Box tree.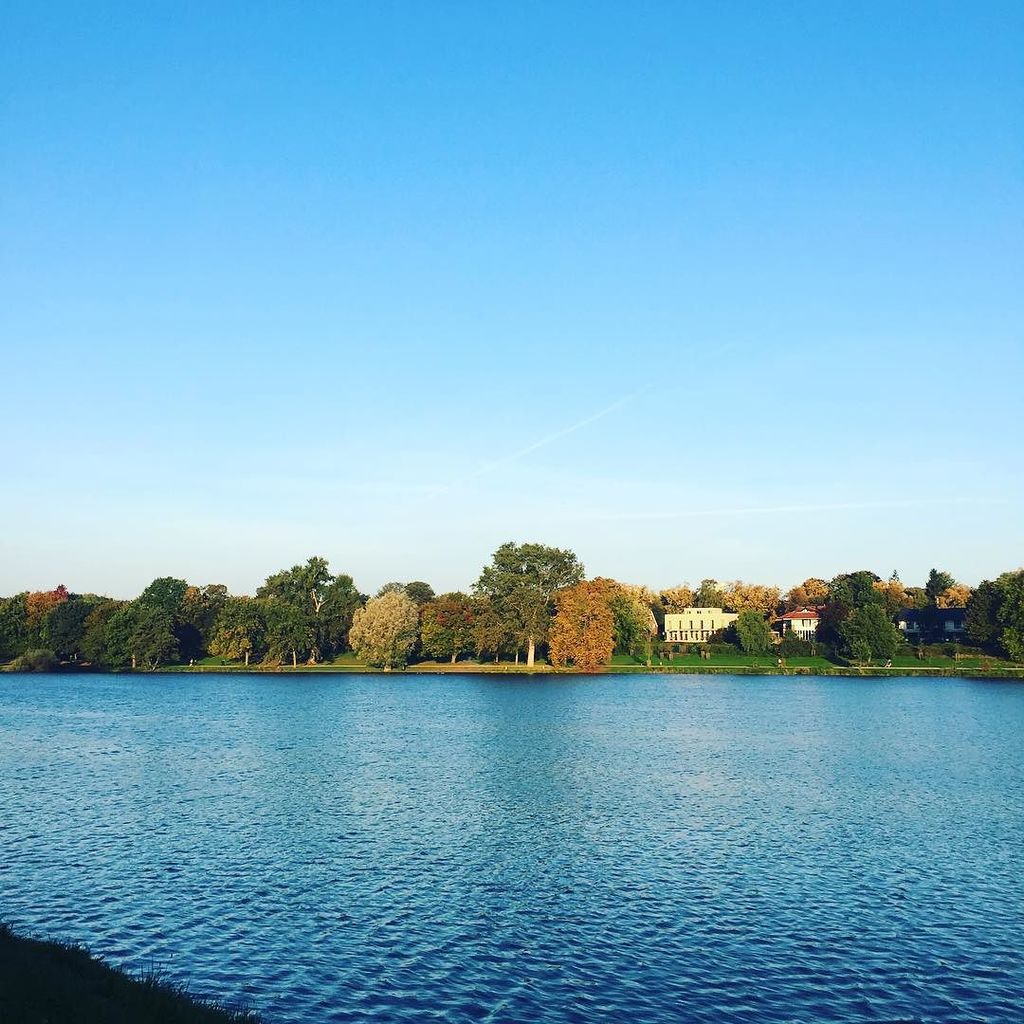
(911,569,969,610).
